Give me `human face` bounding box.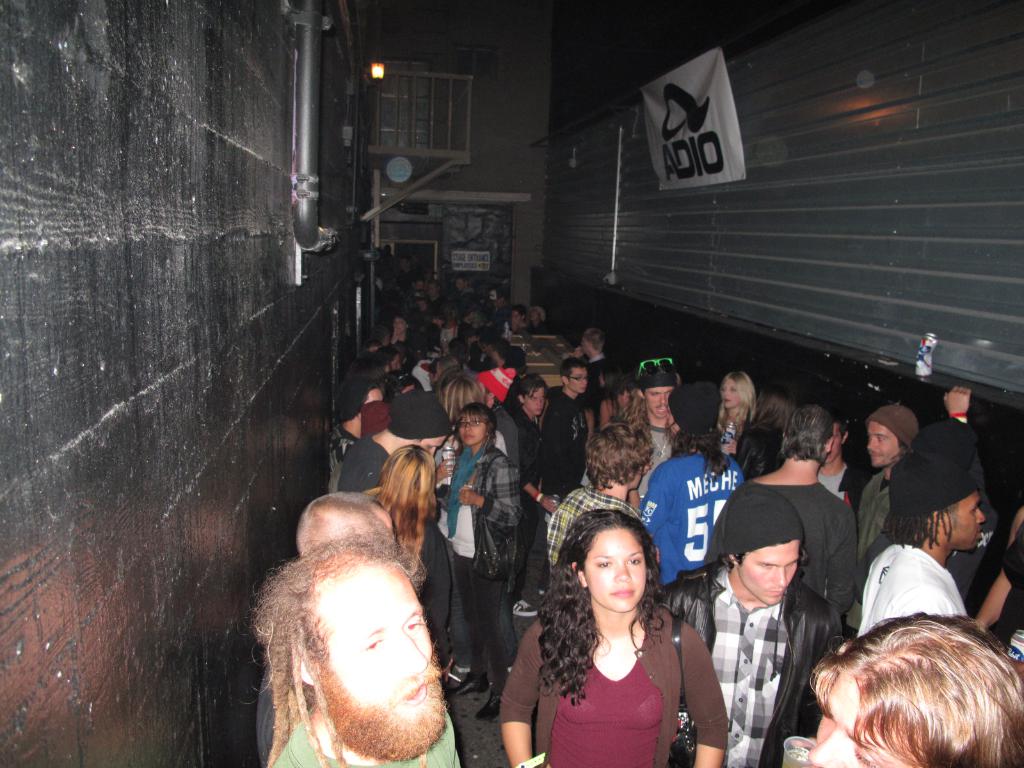
bbox=(417, 433, 447, 456).
